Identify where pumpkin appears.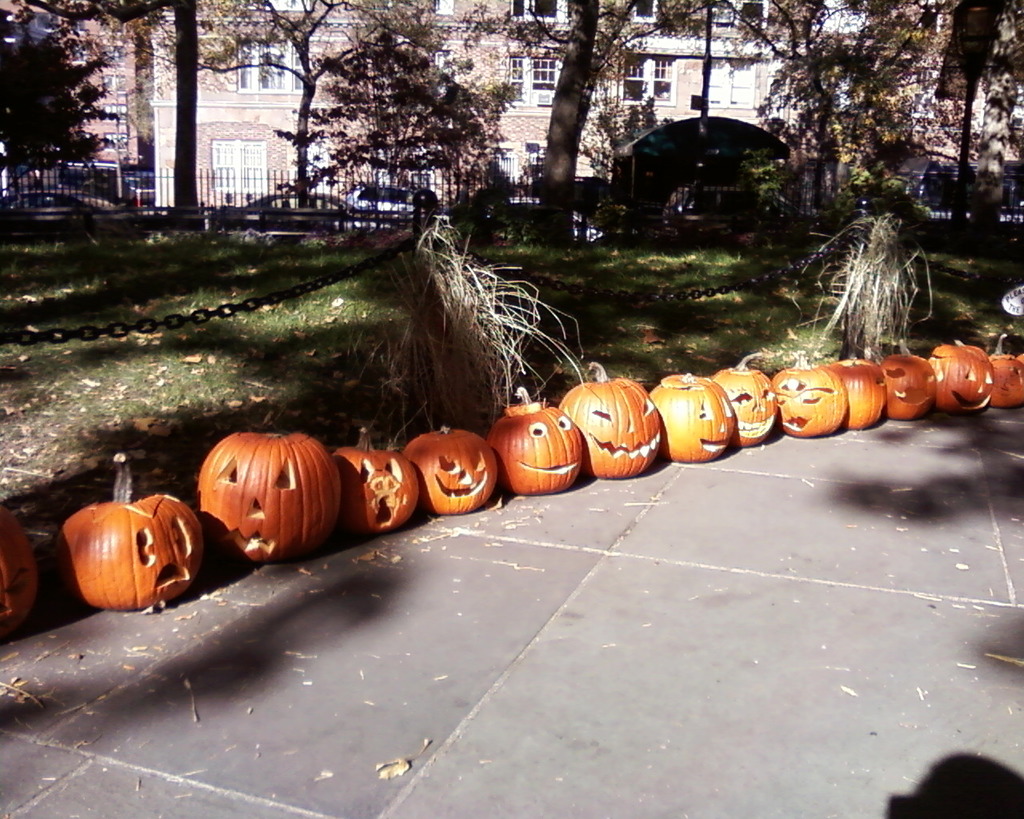
Appears at bbox=[884, 343, 942, 422].
